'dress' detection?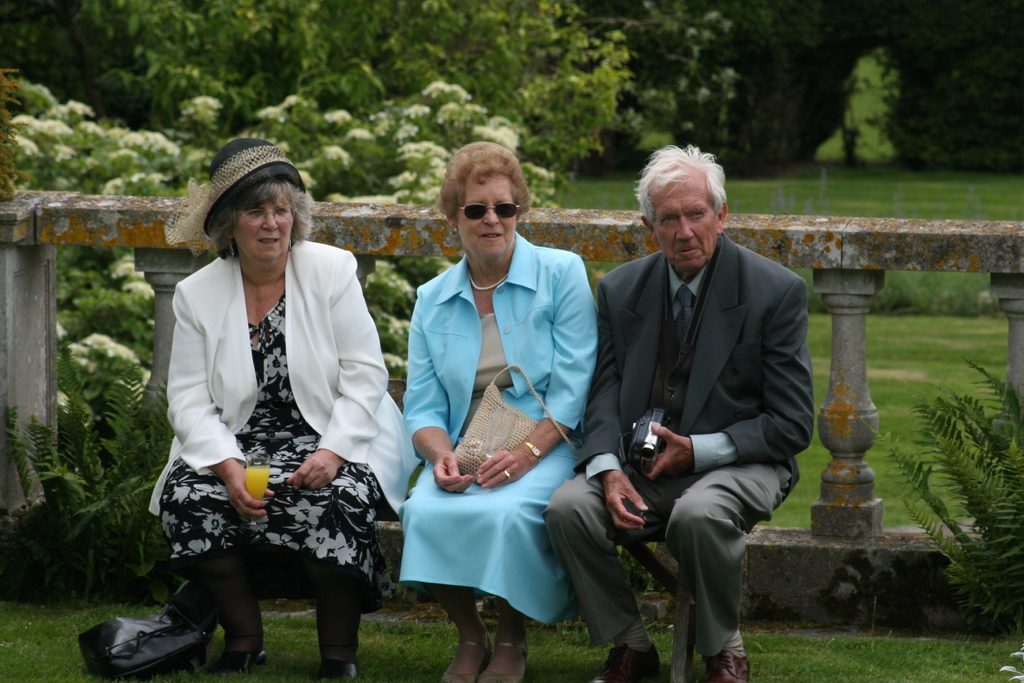
x1=159, y1=292, x2=382, y2=609
